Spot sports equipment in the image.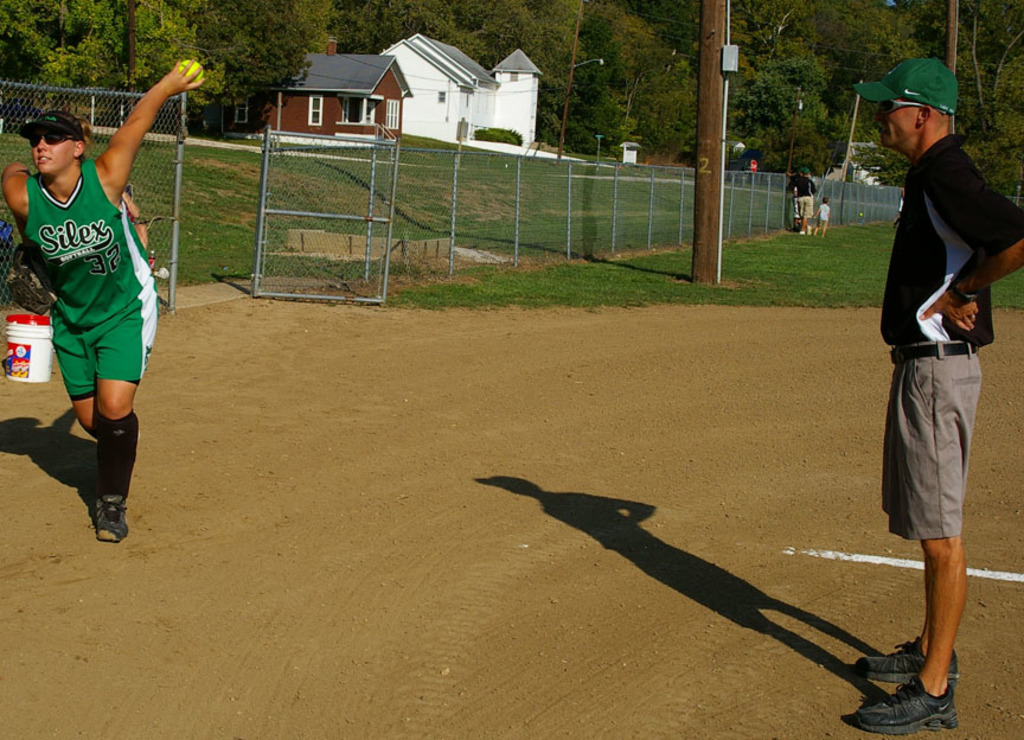
sports equipment found at (178,58,206,81).
